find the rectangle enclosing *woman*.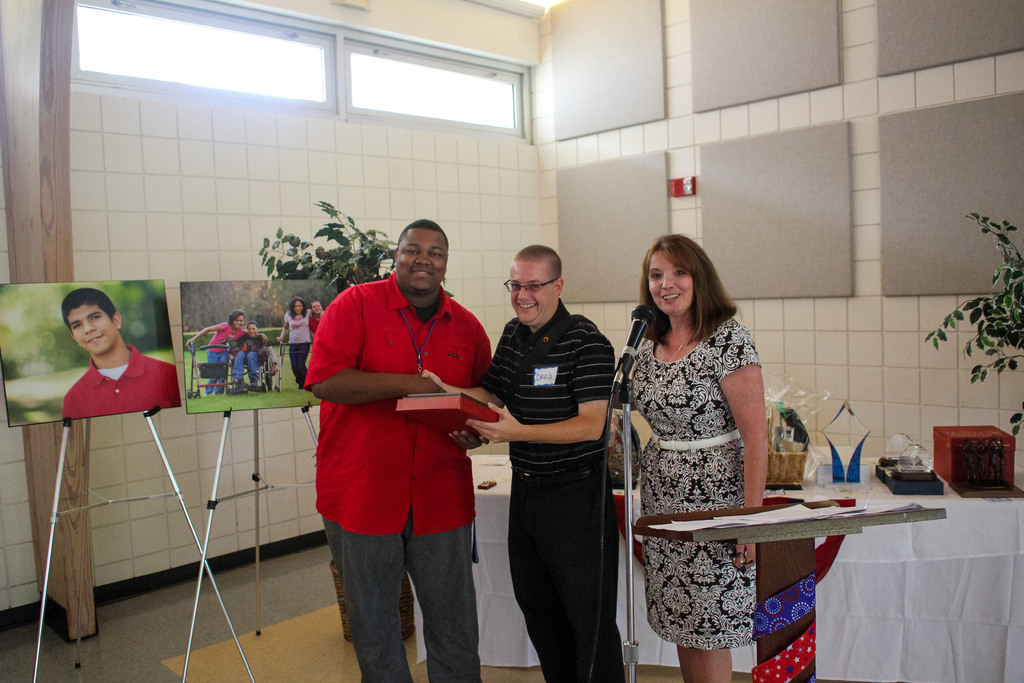
[left=182, top=310, right=247, bottom=389].
